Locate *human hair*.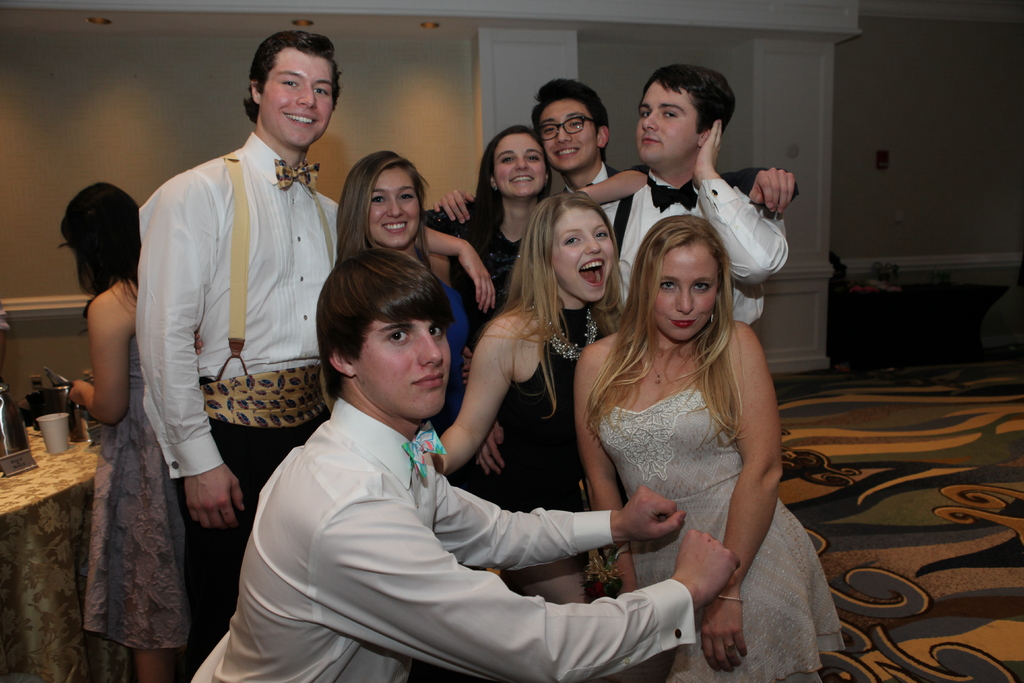
Bounding box: select_region(465, 119, 547, 226).
